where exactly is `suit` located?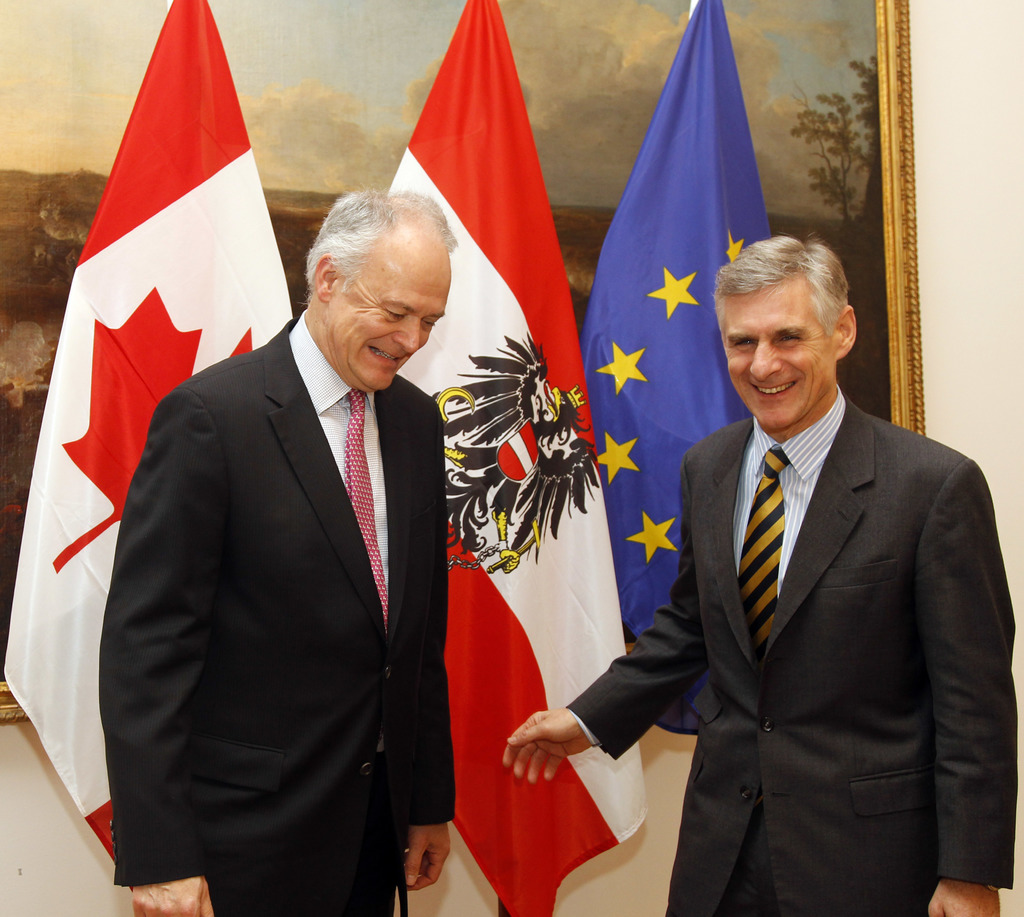
Its bounding box is pyautogui.locateOnScreen(83, 147, 485, 916).
